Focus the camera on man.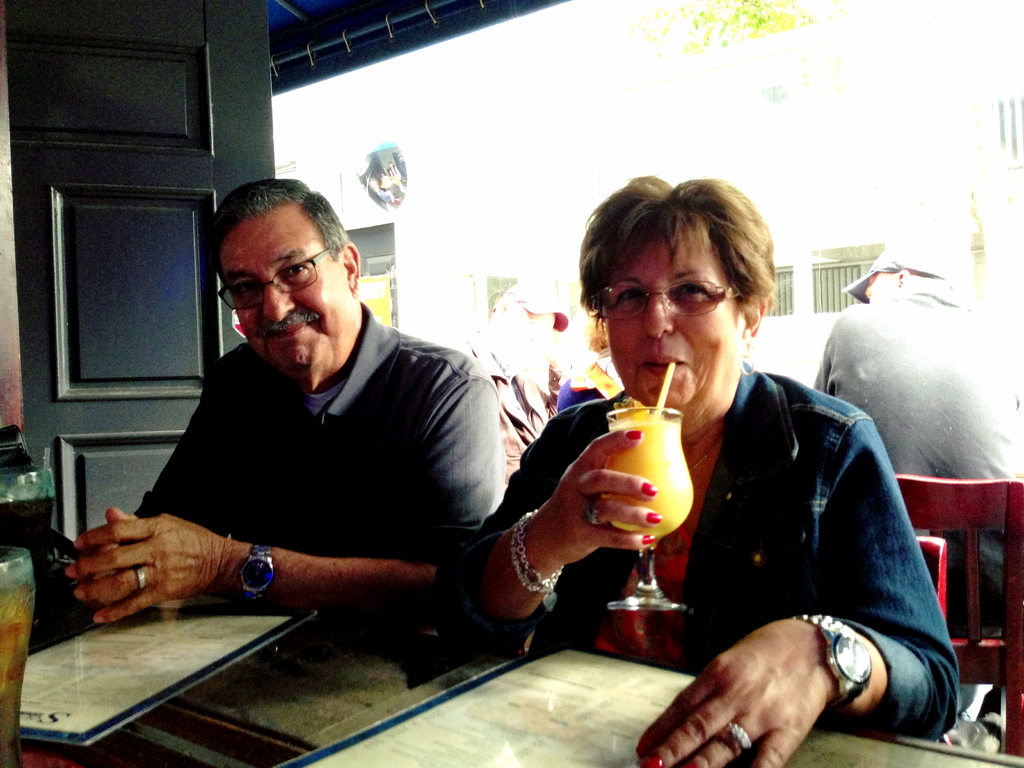
Focus region: <bbox>70, 177, 545, 673</bbox>.
